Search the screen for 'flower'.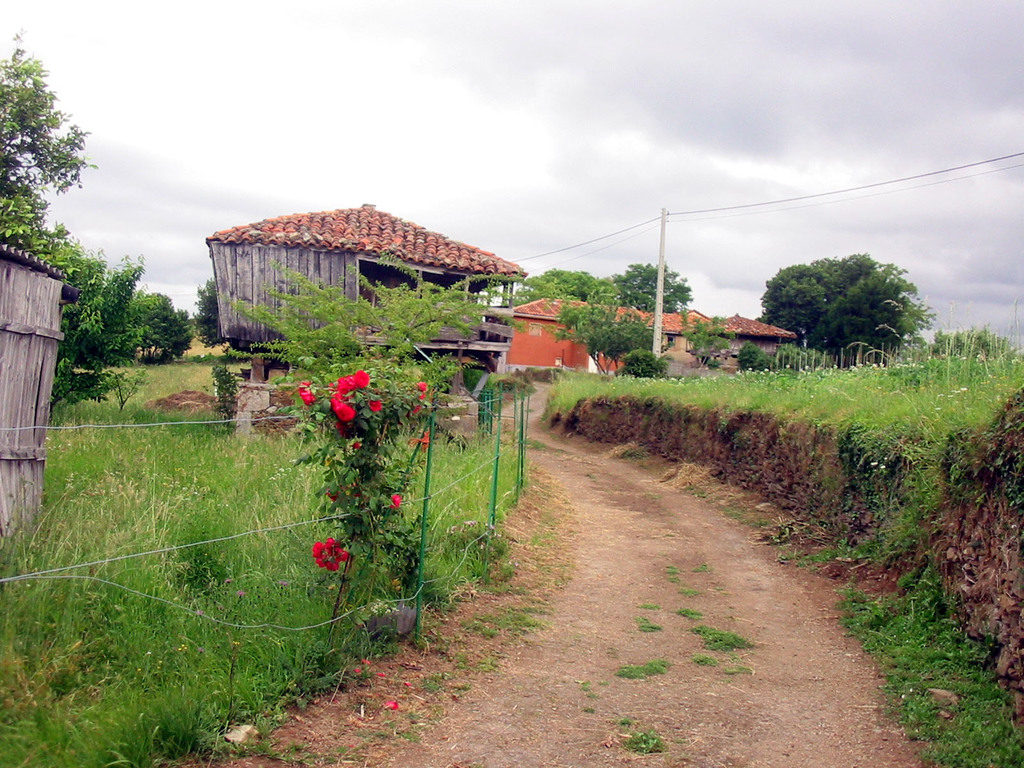
Found at x1=390 y1=492 x2=404 y2=511.
